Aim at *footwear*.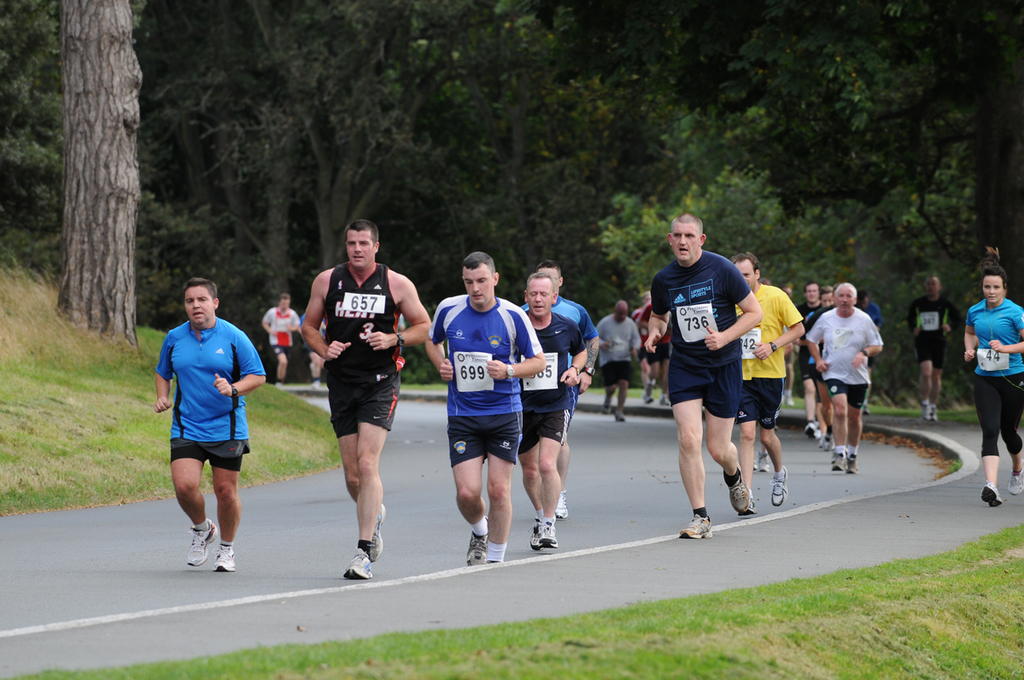
Aimed at bbox(822, 432, 837, 454).
